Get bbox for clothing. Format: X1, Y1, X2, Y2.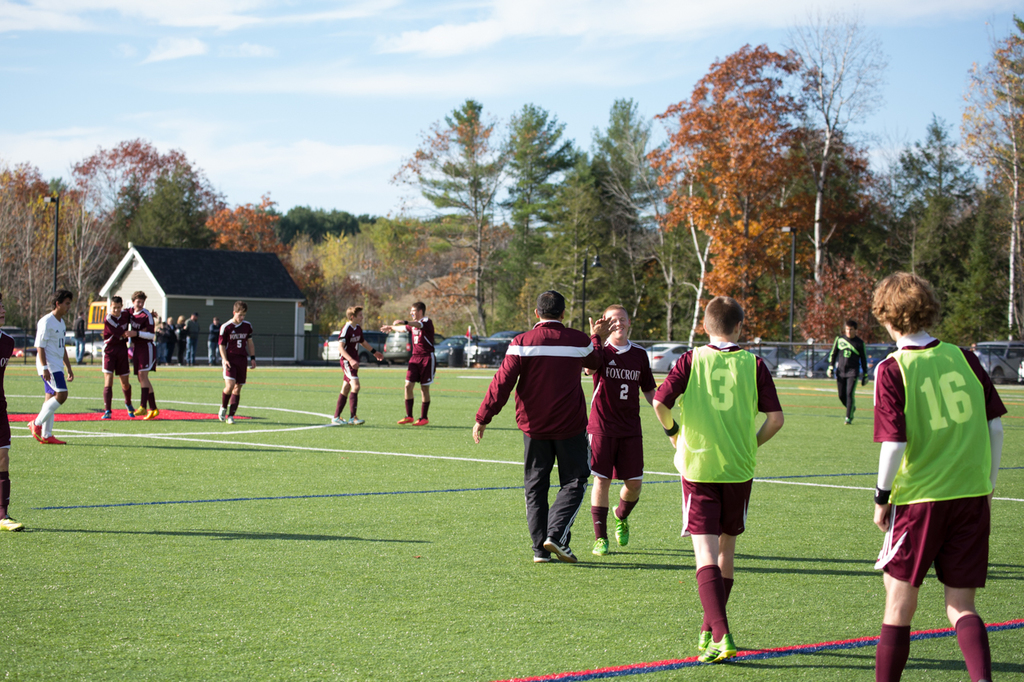
171, 313, 197, 354.
